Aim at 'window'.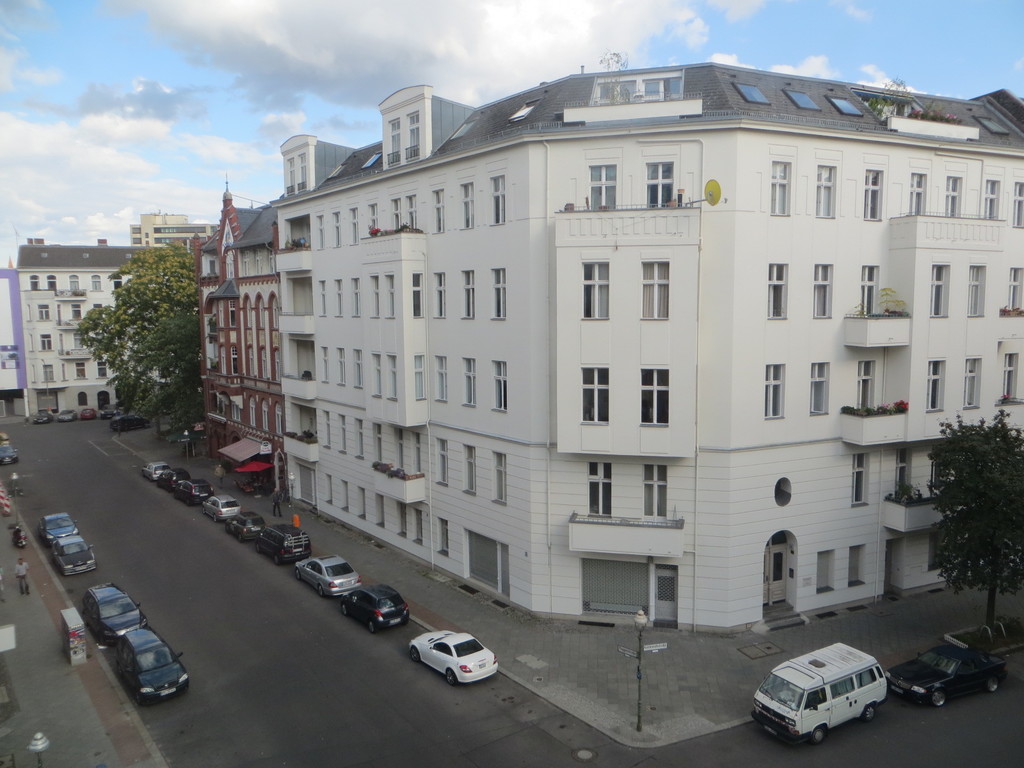
Aimed at [x1=597, y1=83, x2=637, y2=100].
